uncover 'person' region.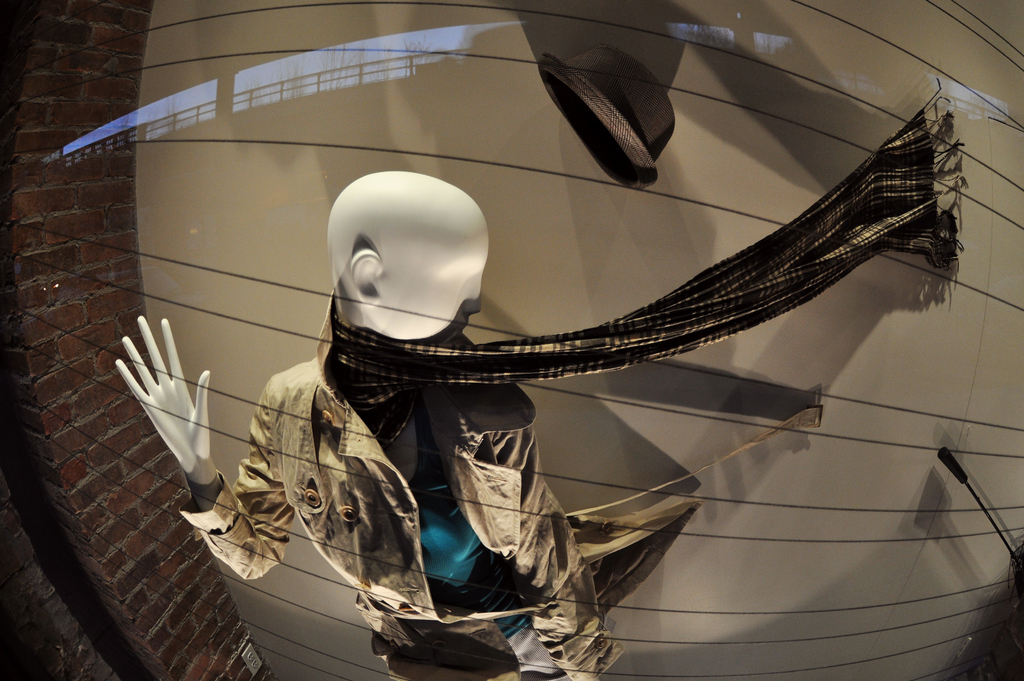
Uncovered: (x1=216, y1=159, x2=586, y2=675).
